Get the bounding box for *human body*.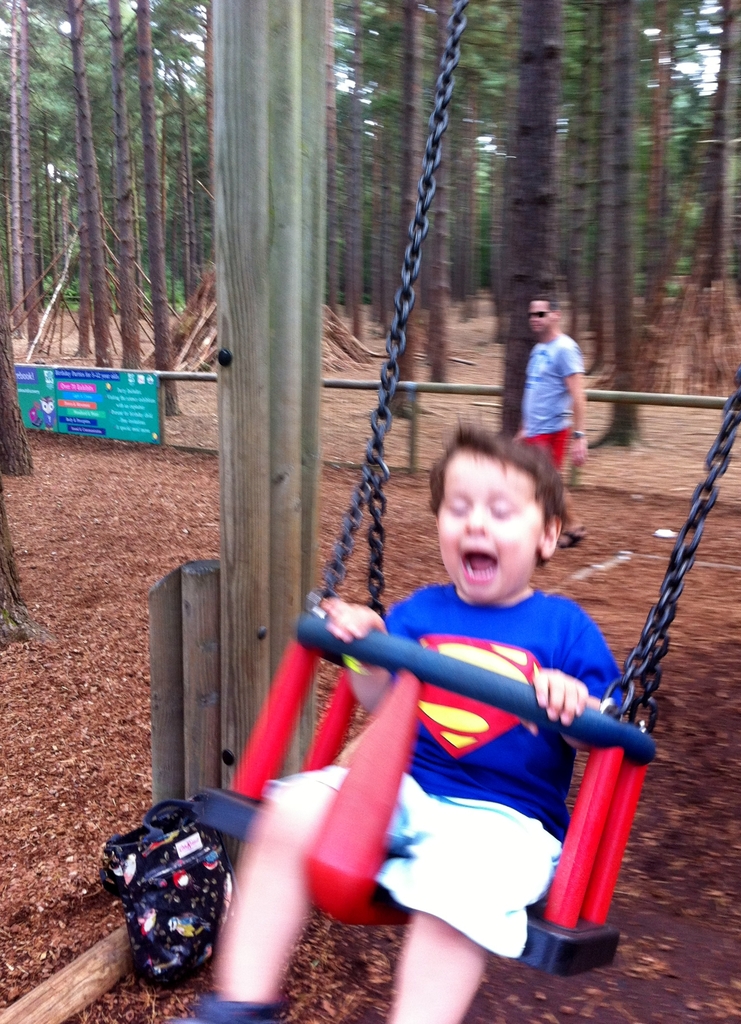
[x1=507, y1=330, x2=594, y2=556].
